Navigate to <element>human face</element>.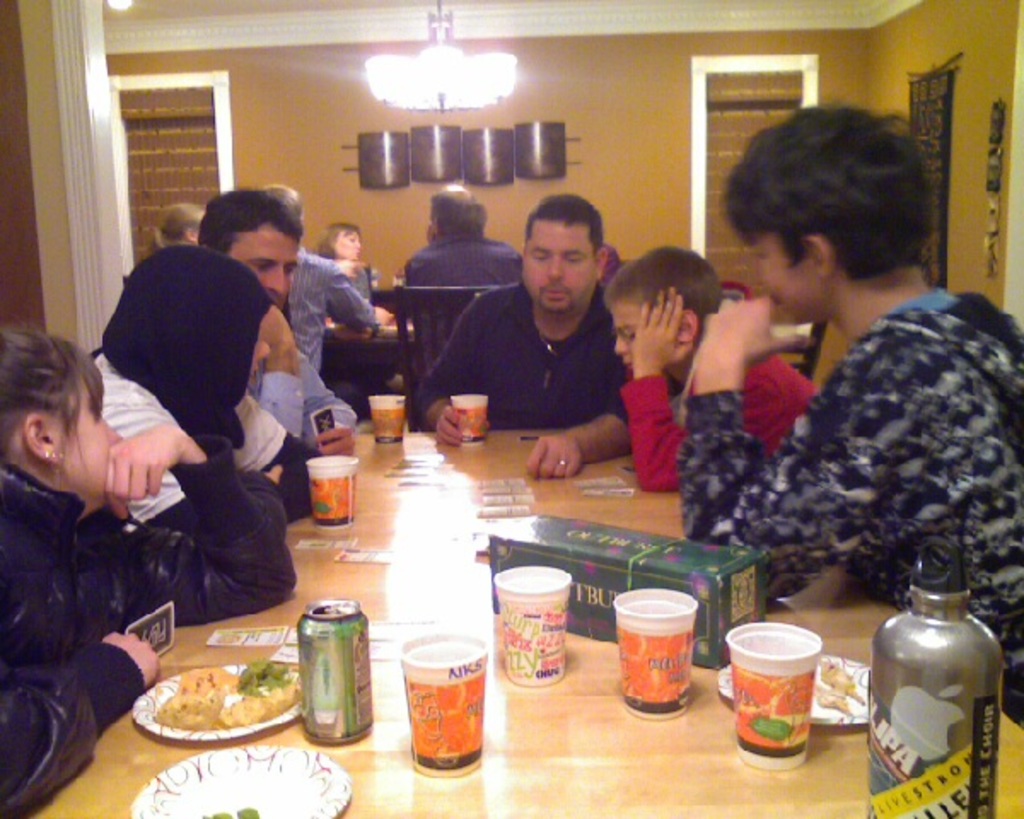
Navigation target: [63,375,125,495].
